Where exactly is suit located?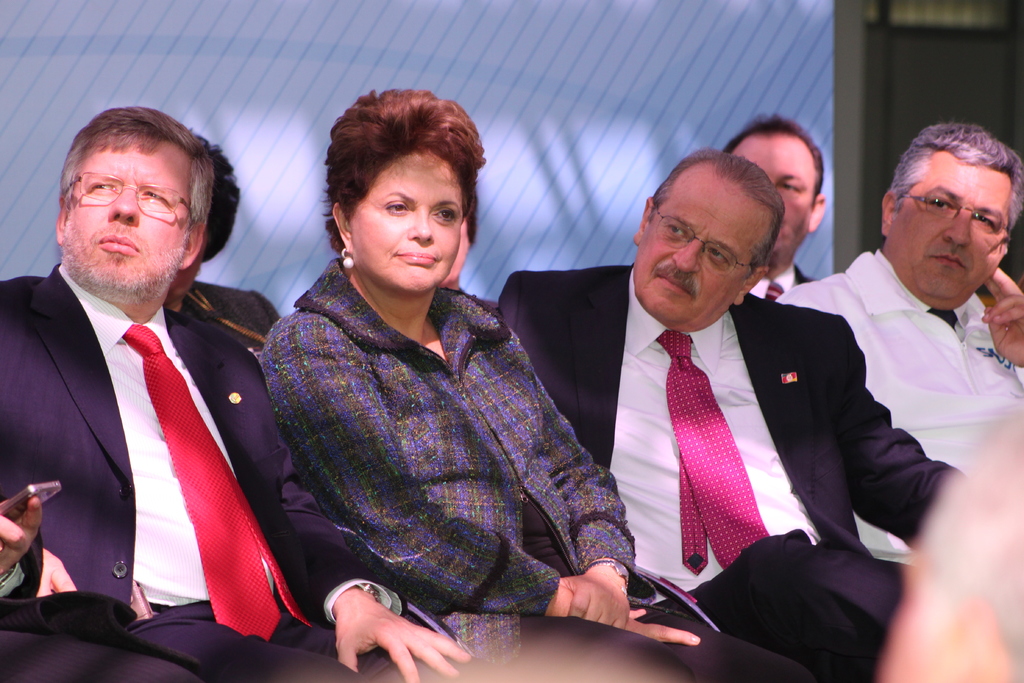
Its bounding box is (492,265,964,682).
